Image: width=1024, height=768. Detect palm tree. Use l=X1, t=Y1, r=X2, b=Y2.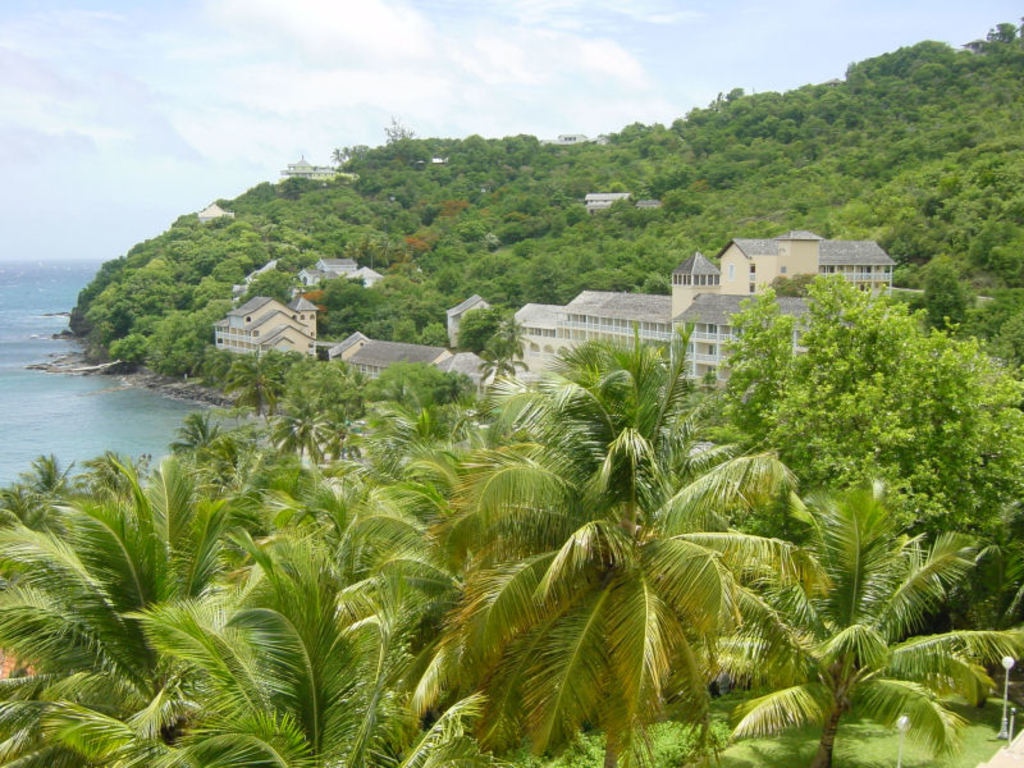
l=274, t=383, r=324, b=467.
